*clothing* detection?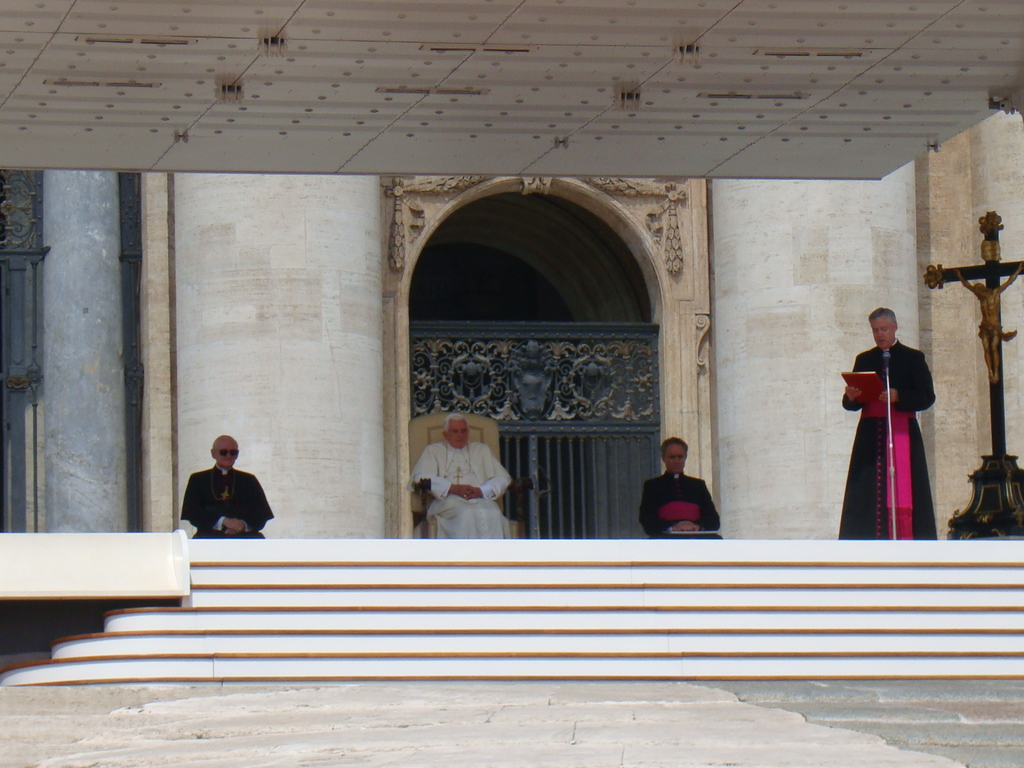
rect(408, 437, 516, 543)
